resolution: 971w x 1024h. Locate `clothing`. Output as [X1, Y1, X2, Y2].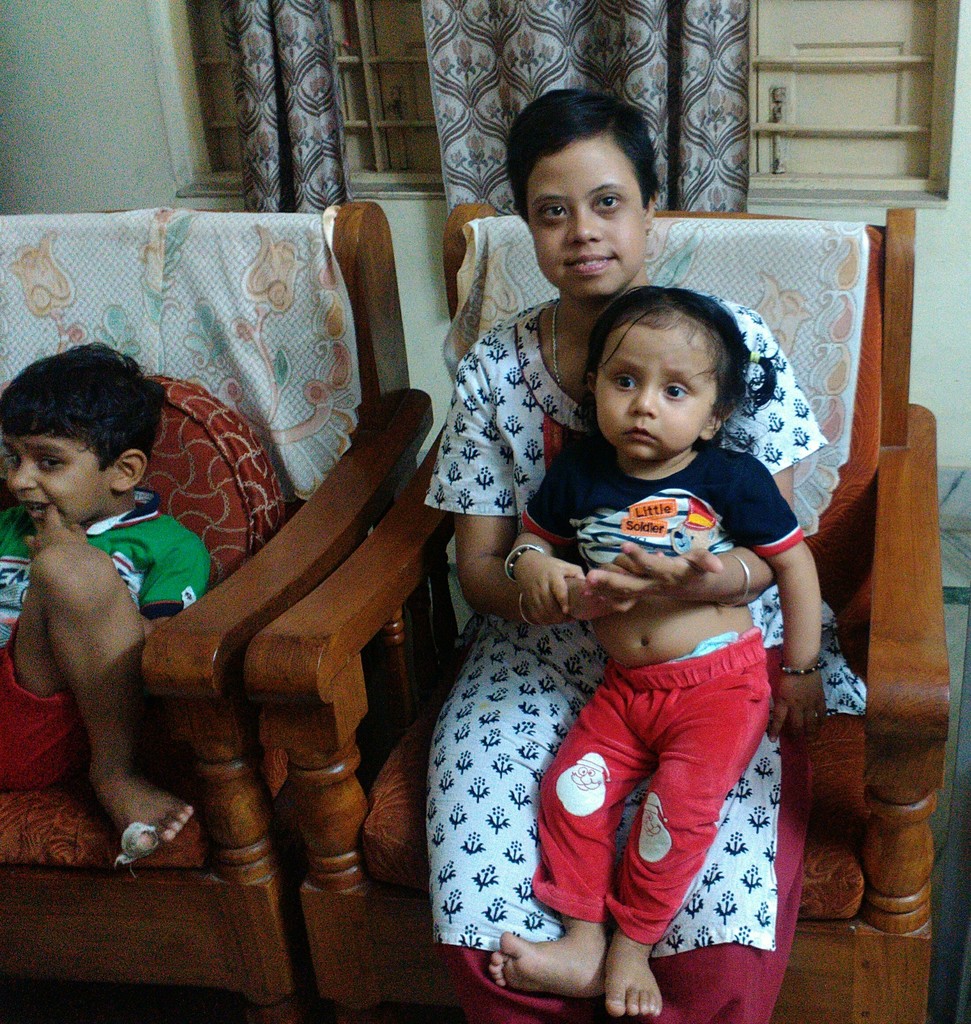
[521, 433, 803, 586].
